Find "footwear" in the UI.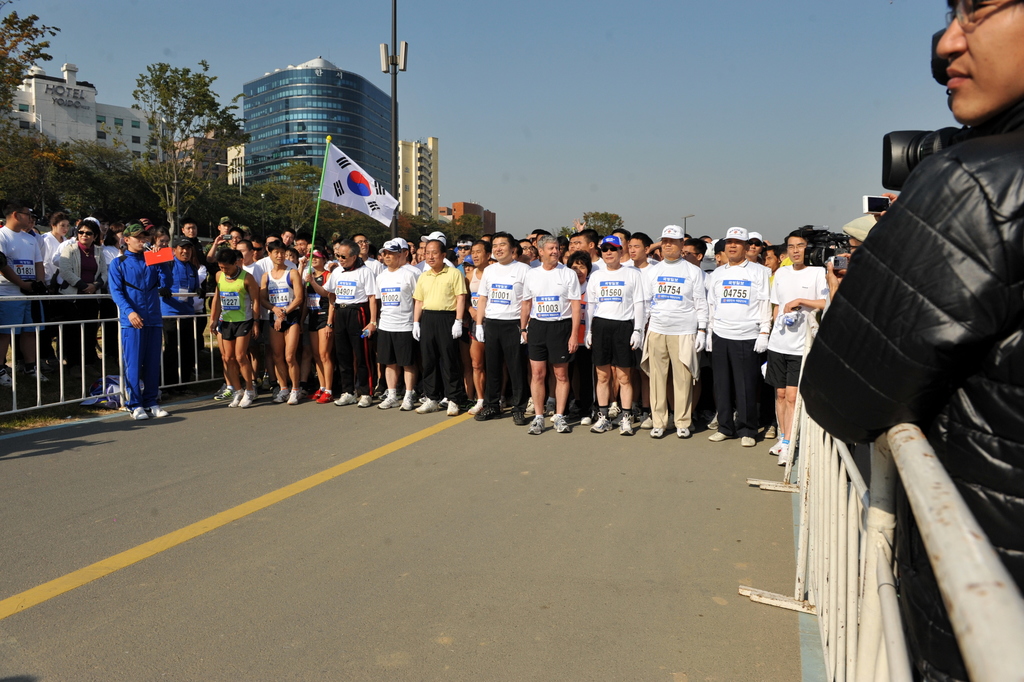
UI element at (x1=238, y1=386, x2=255, y2=409).
